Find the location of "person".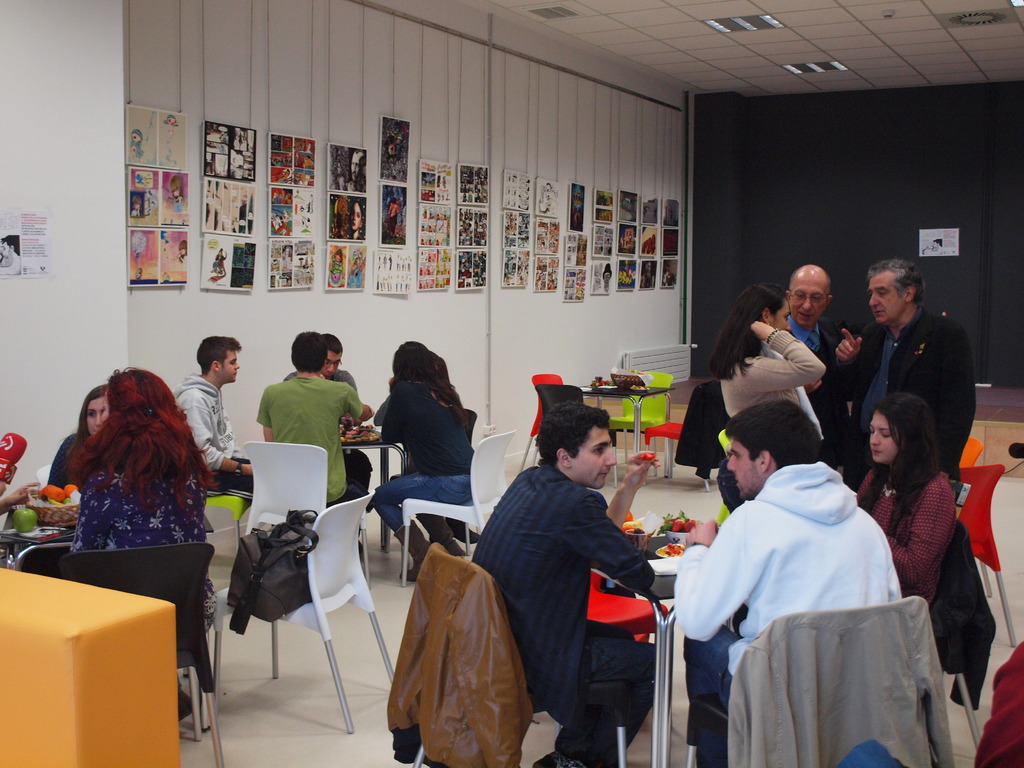
Location: select_region(164, 332, 257, 500).
